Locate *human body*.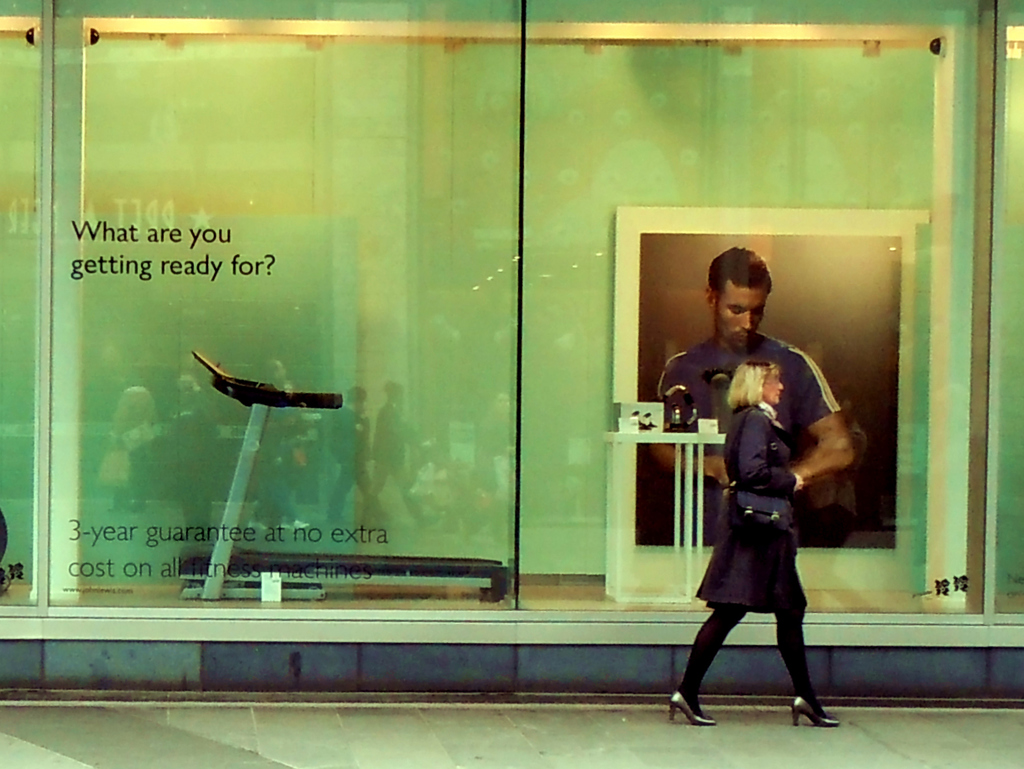
Bounding box: 649/244/857/547.
